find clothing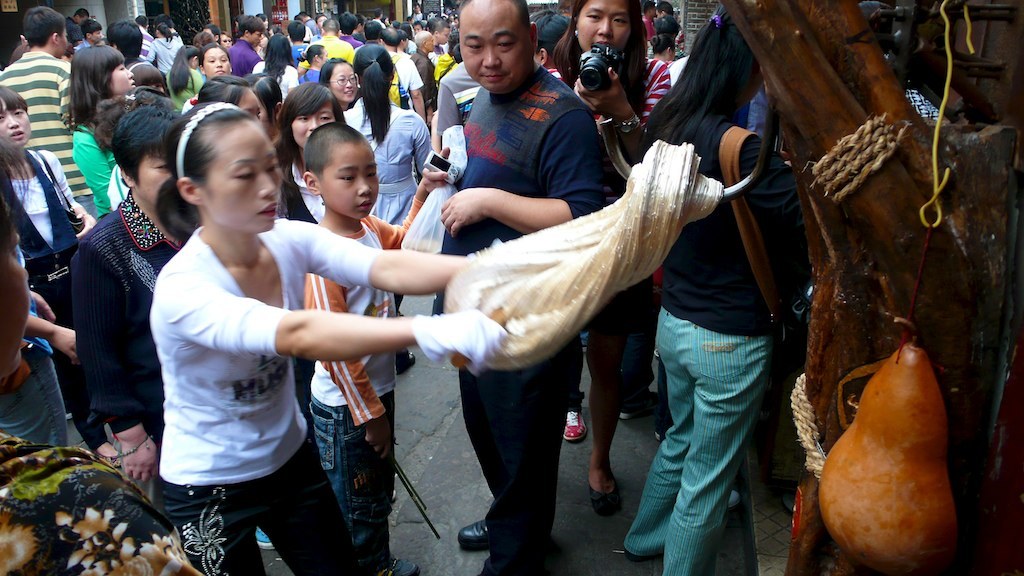
box=[155, 218, 385, 575]
